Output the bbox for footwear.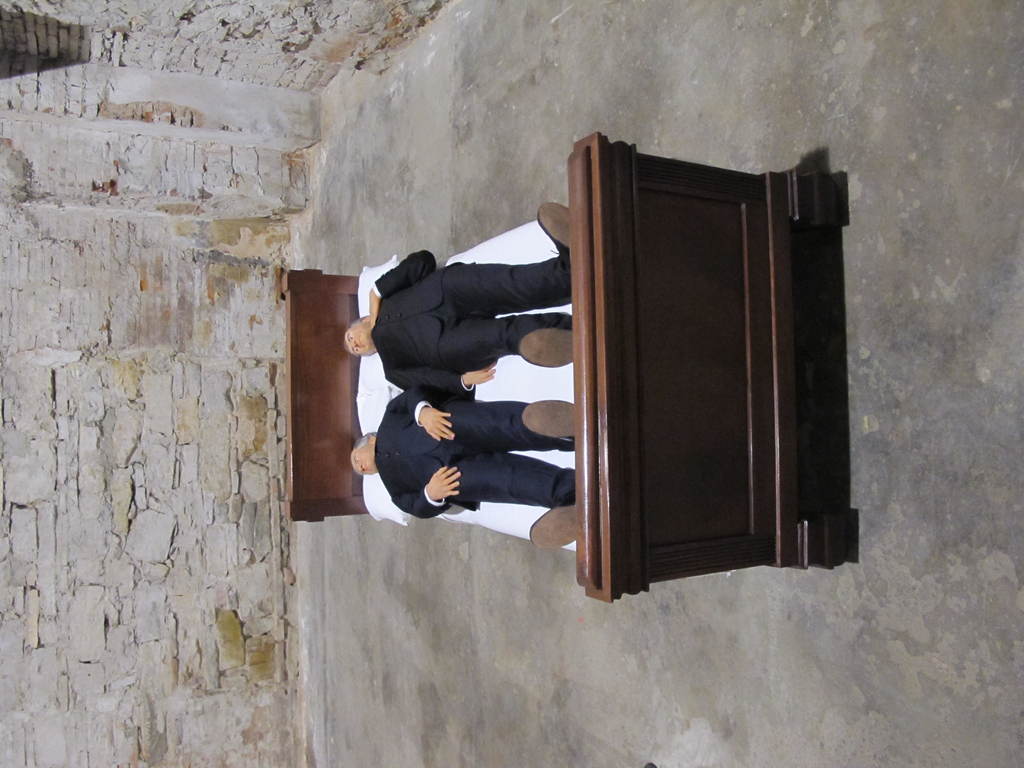
region(535, 198, 572, 273).
